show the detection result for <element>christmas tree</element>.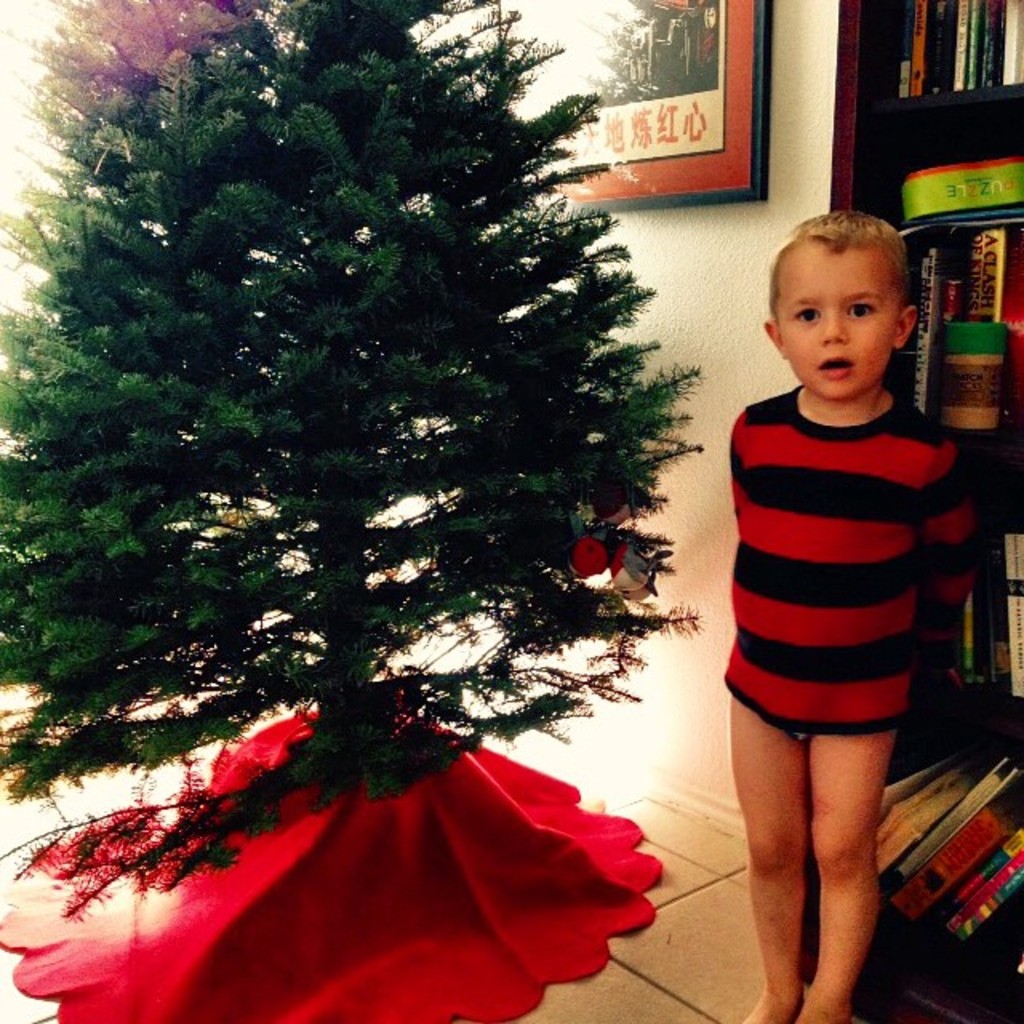
0,0,718,926.
